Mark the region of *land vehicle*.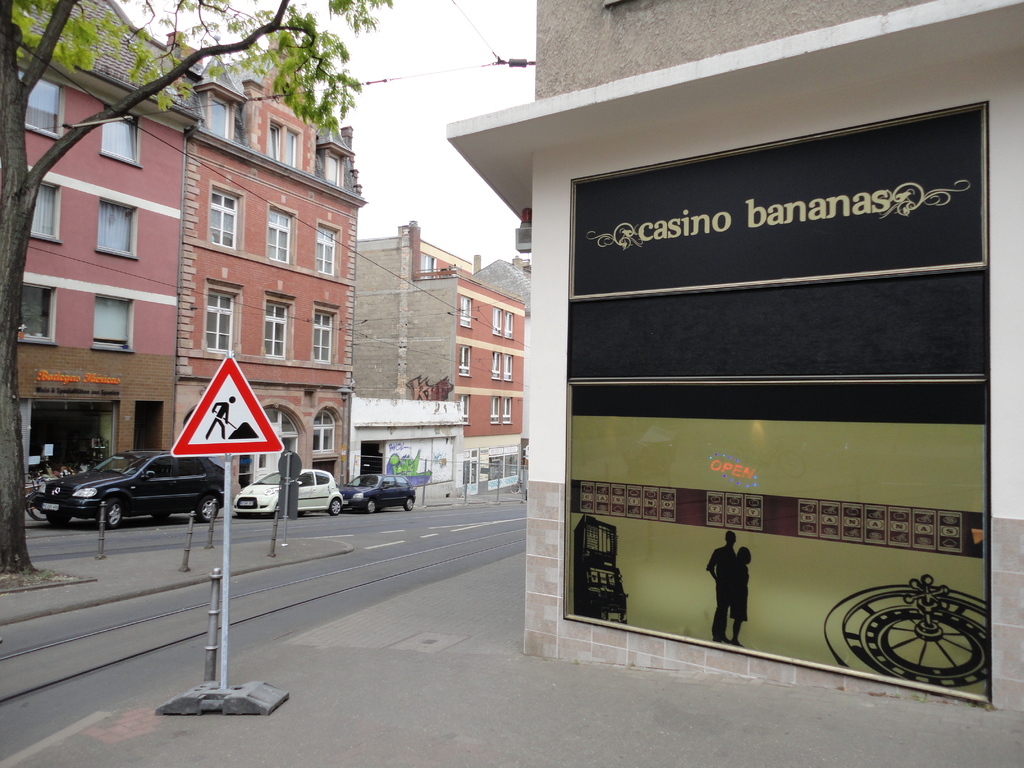
Region: x1=344 y1=474 x2=414 y2=507.
